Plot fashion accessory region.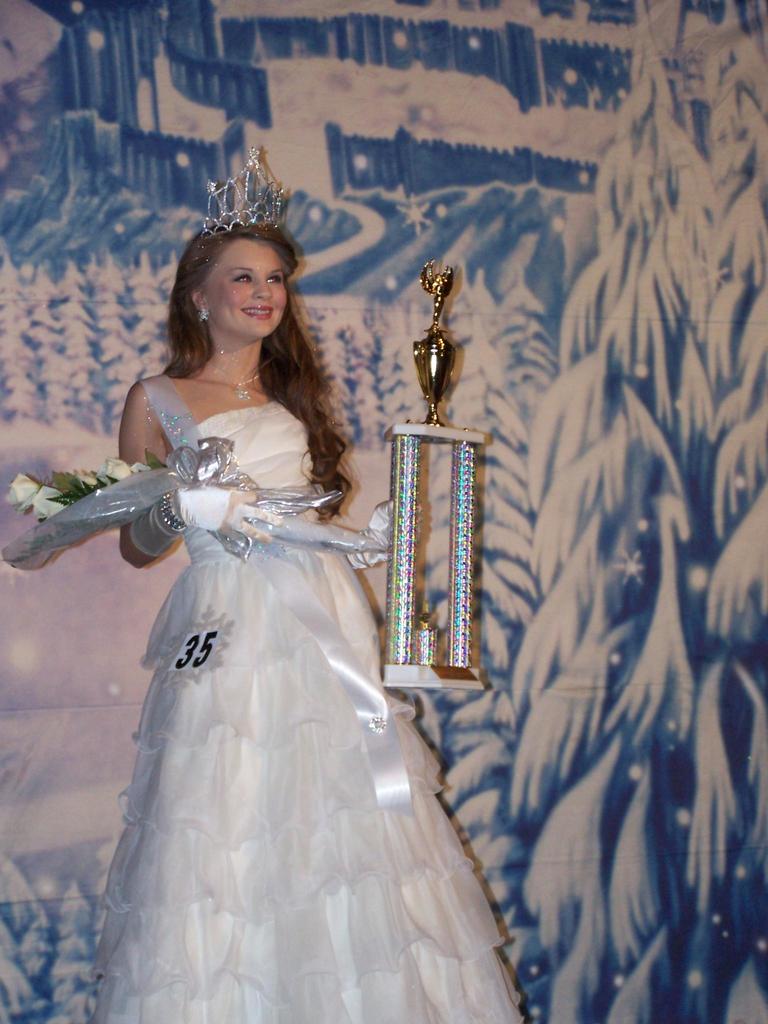
Plotted at 198:302:212:321.
